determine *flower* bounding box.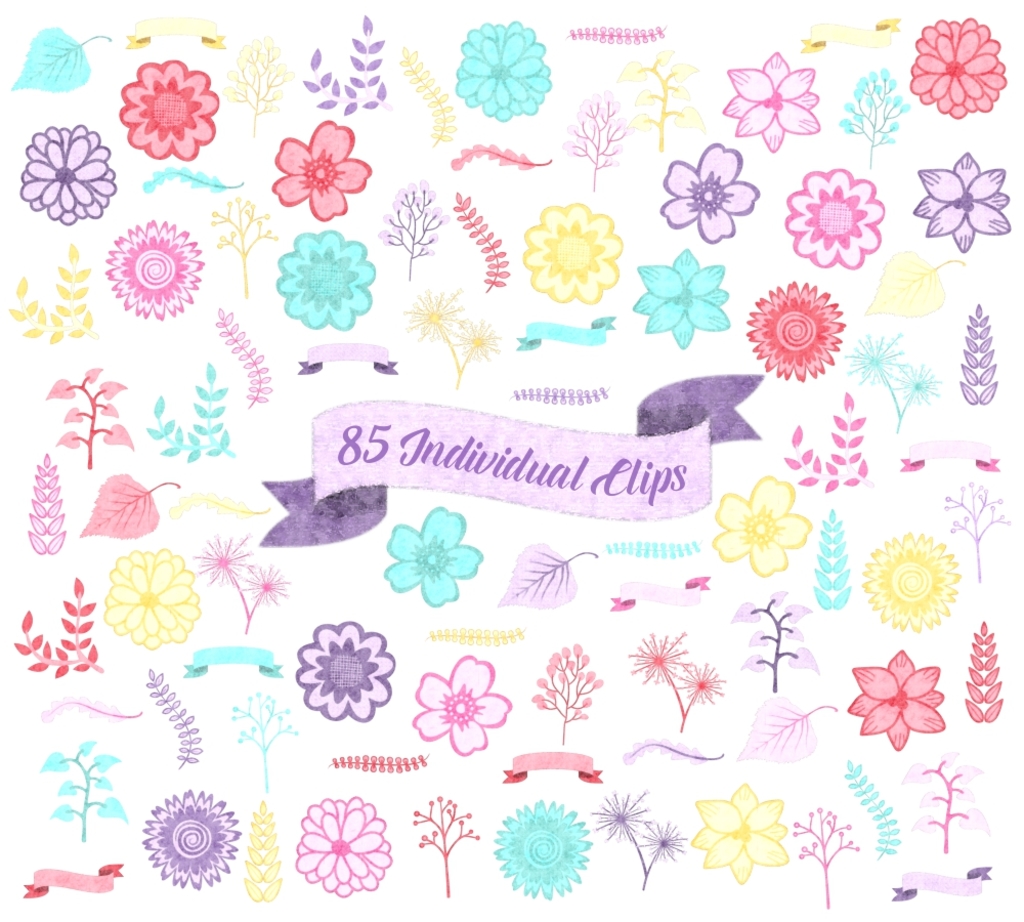
Determined: <box>494,801,595,897</box>.
